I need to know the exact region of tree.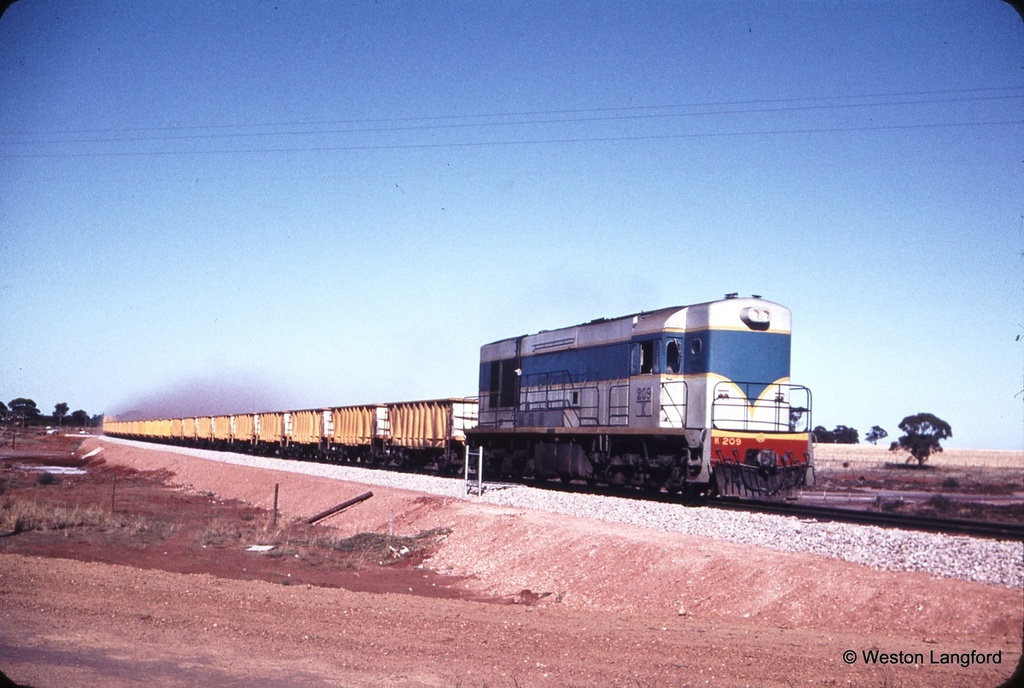
Region: left=898, top=412, right=953, bottom=466.
